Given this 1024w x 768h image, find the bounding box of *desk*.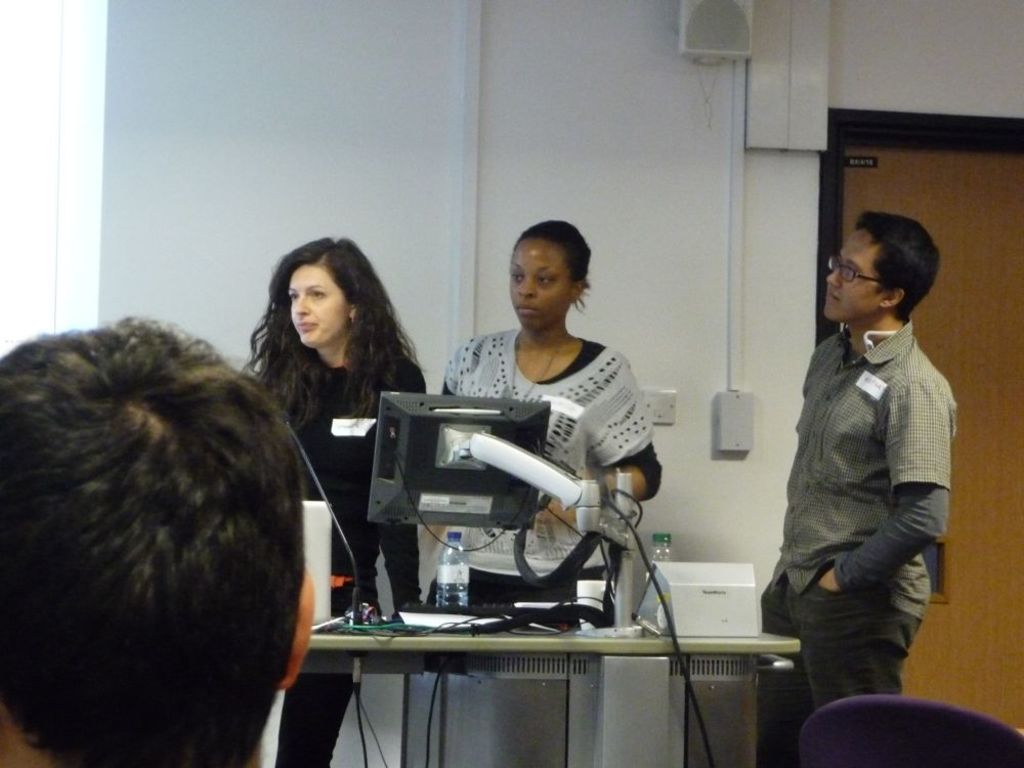
258 543 781 760.
